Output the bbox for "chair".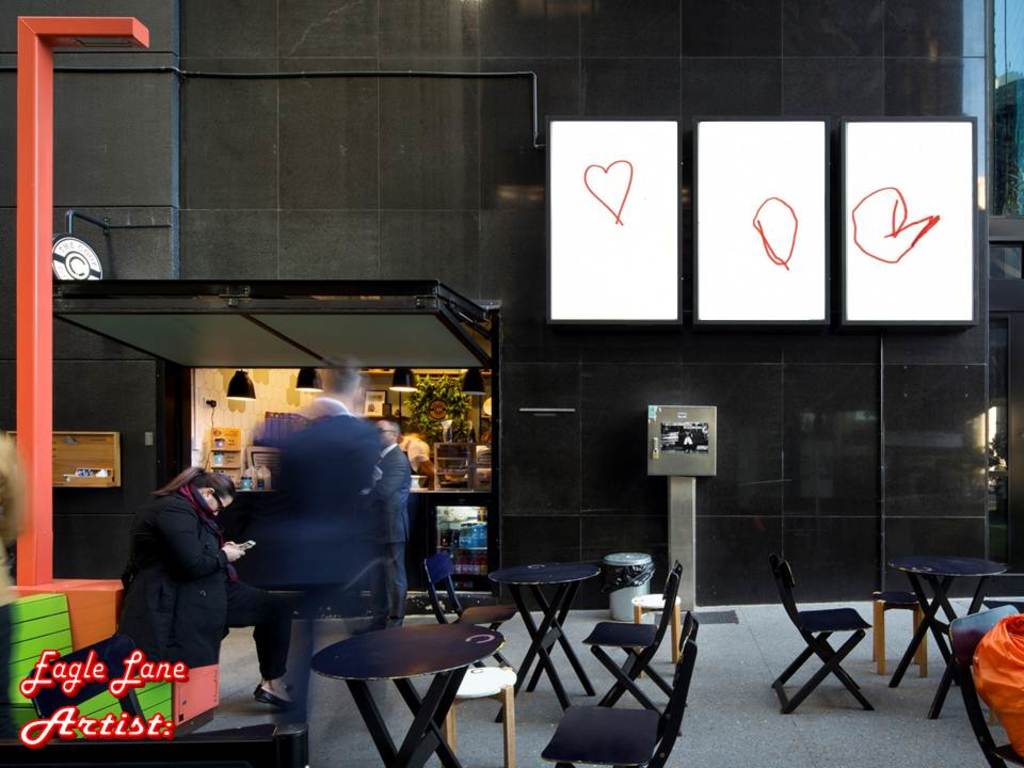
x1=0 y1=725 x2=311 y2=767.
